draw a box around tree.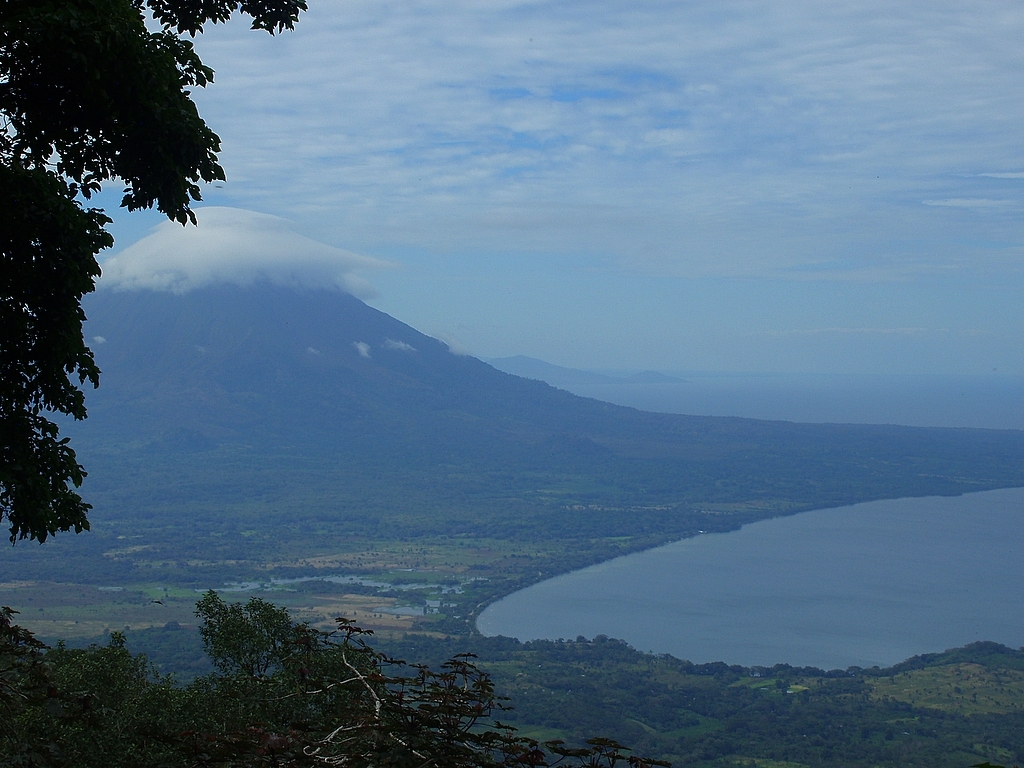
box(0, 0, 298, 555).
